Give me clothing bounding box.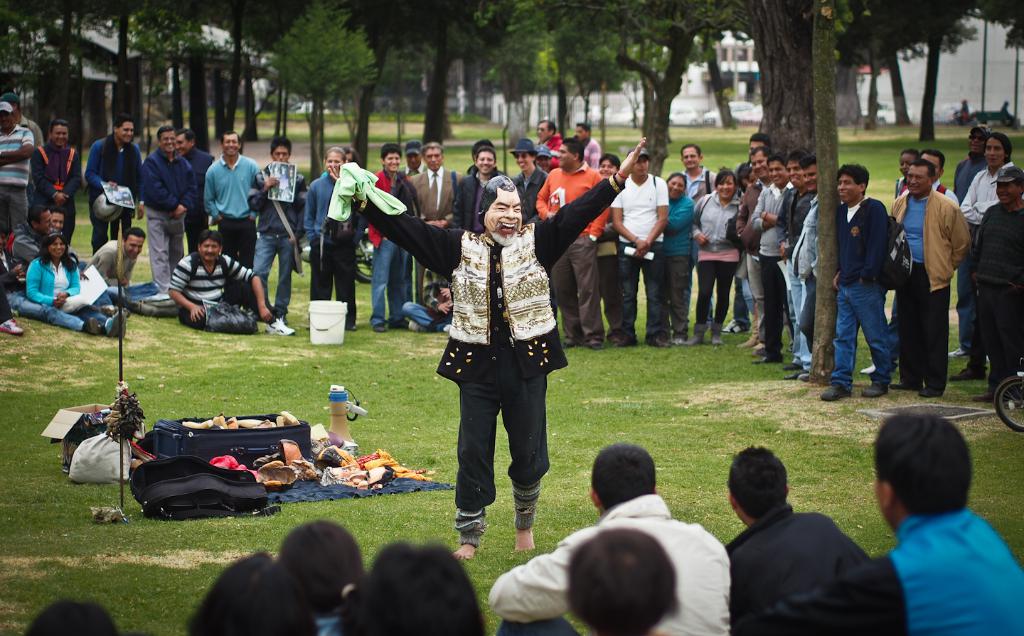
crop(664, 254, 690, 350).
